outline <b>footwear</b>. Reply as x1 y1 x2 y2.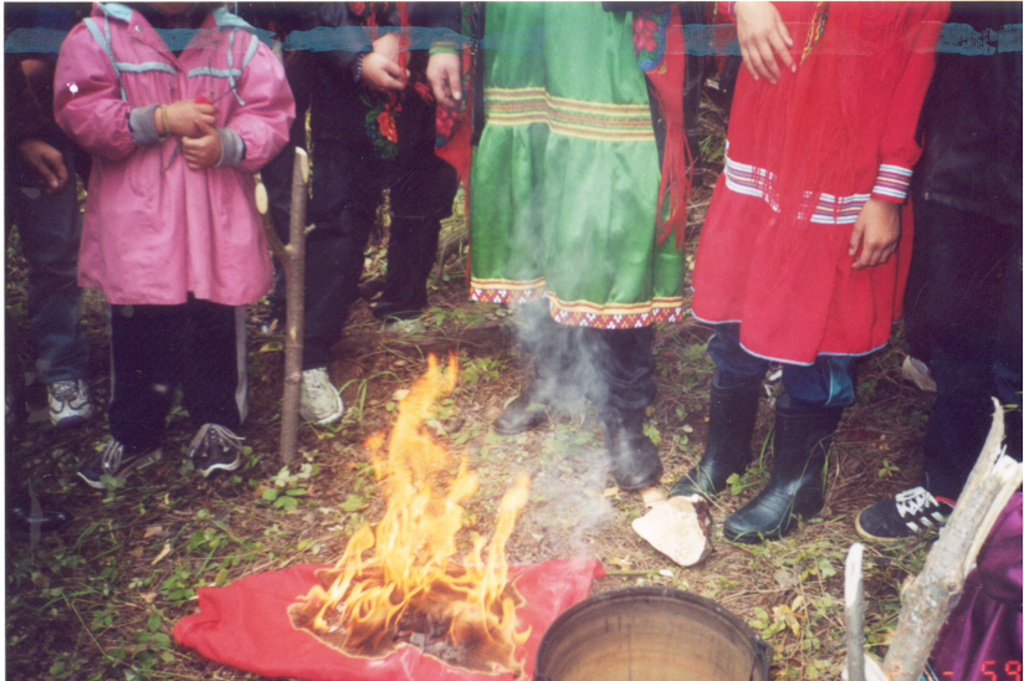
718 396 845 544.
